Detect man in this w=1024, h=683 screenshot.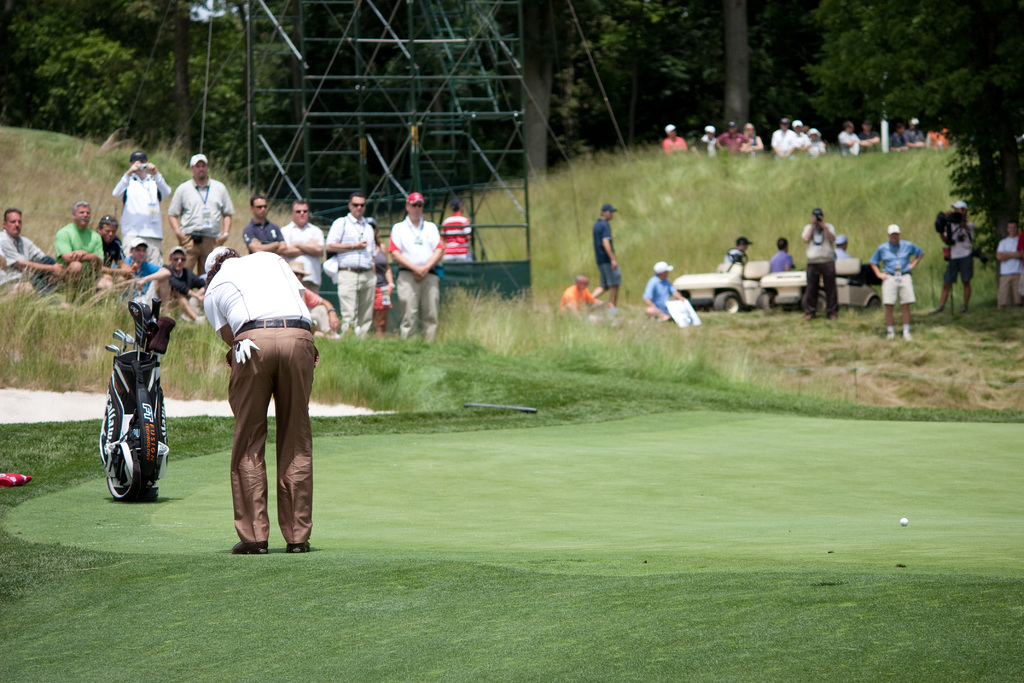
Detection: [x1=728, y1=239, x2=754, y2=265].
